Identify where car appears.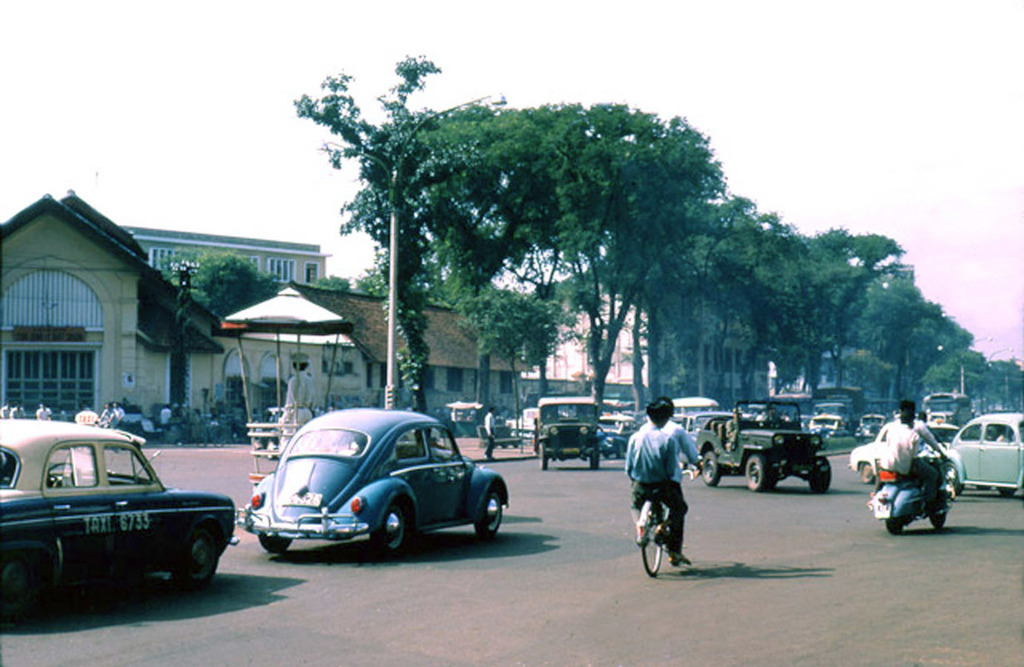
Appears at Rect(228, 412, 517, 568).
